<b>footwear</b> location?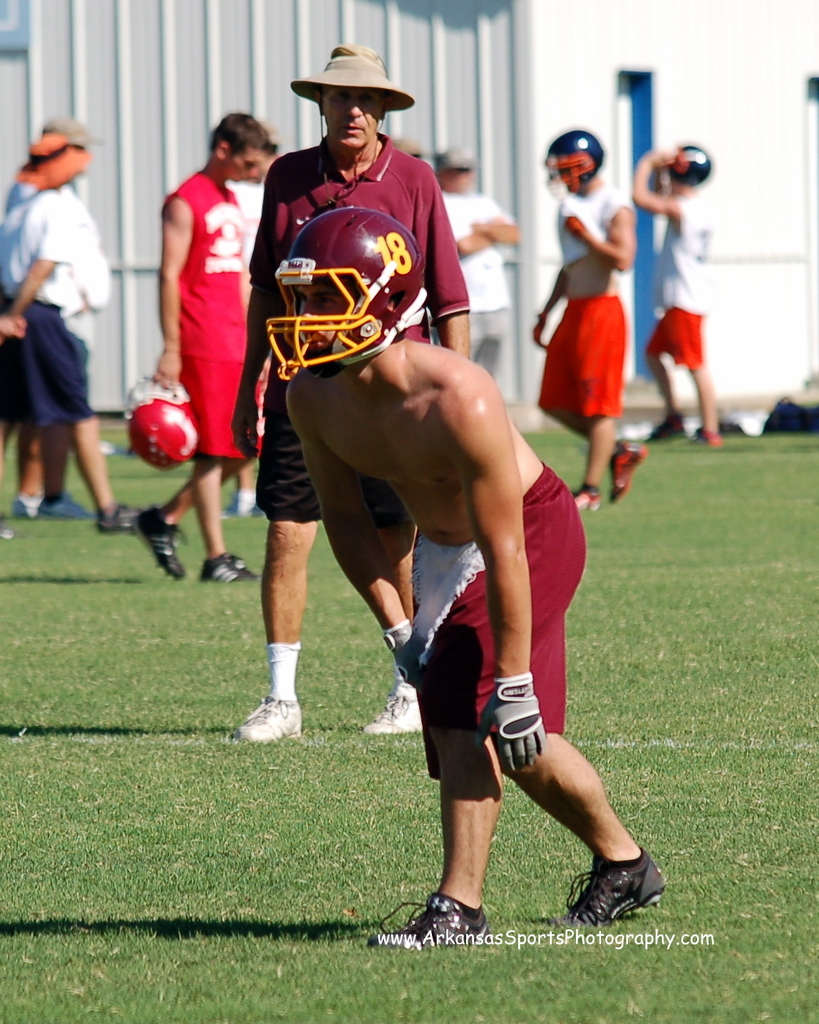
<bbox>609, 441, 647, 501</bbox>
